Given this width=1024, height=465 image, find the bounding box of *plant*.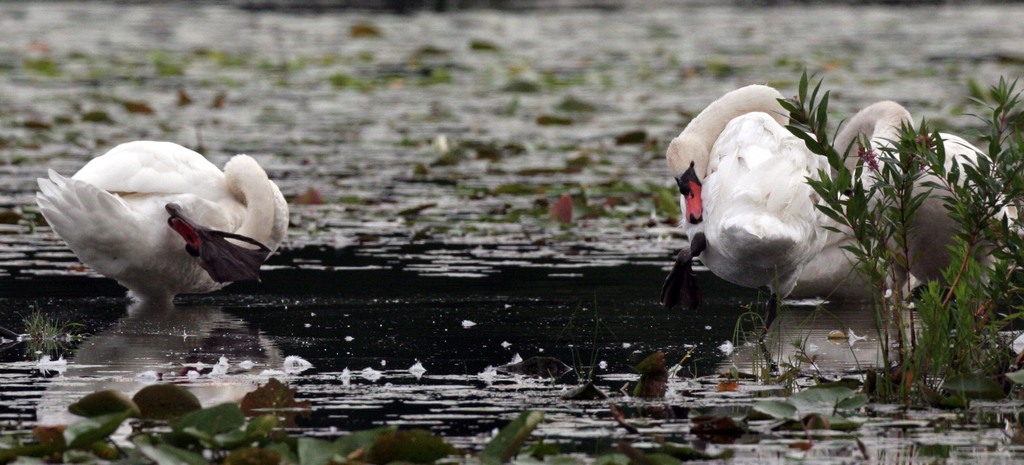
locate(700, 420, 1023, 464).
